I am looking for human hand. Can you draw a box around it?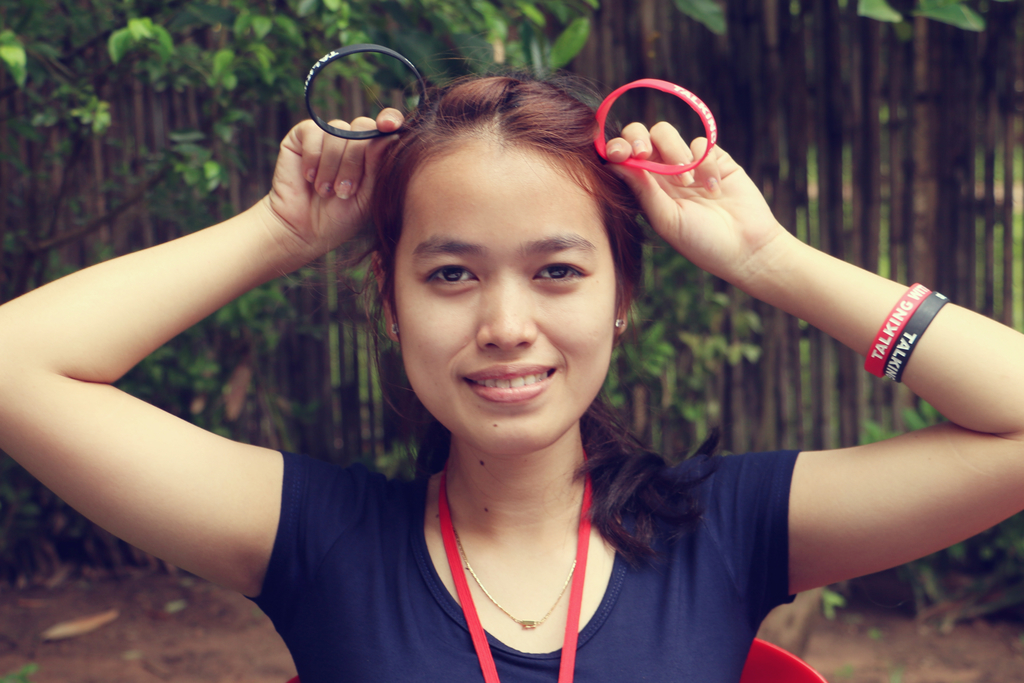
Sure, the bounding box is x1=625, y1=97, x2=935, y2=393.
